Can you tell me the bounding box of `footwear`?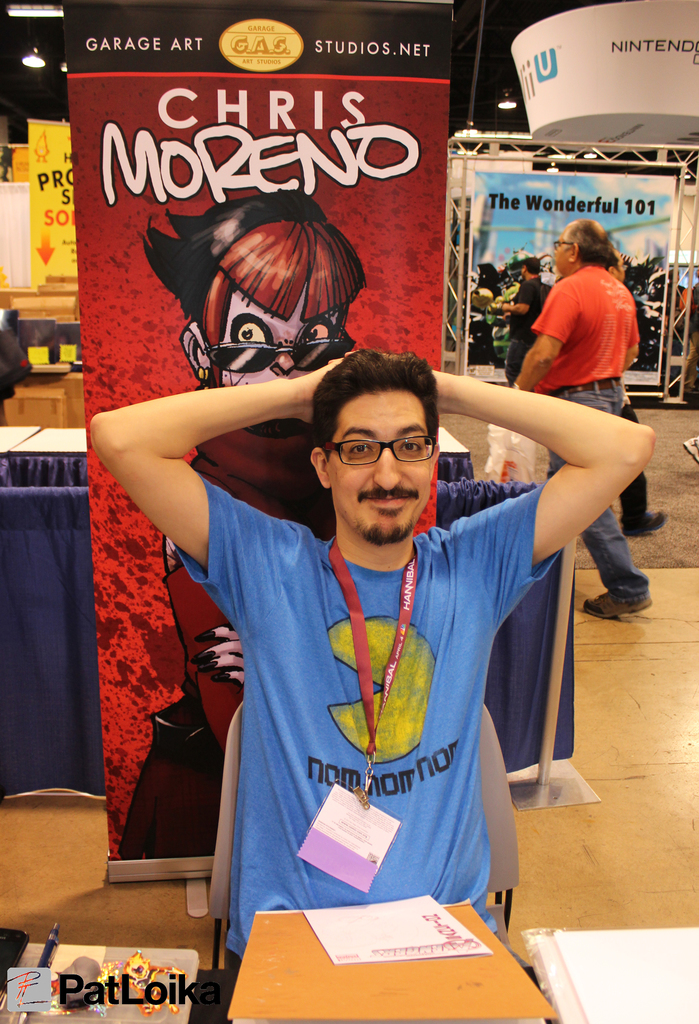
rect(619, 506, 668, 545).
